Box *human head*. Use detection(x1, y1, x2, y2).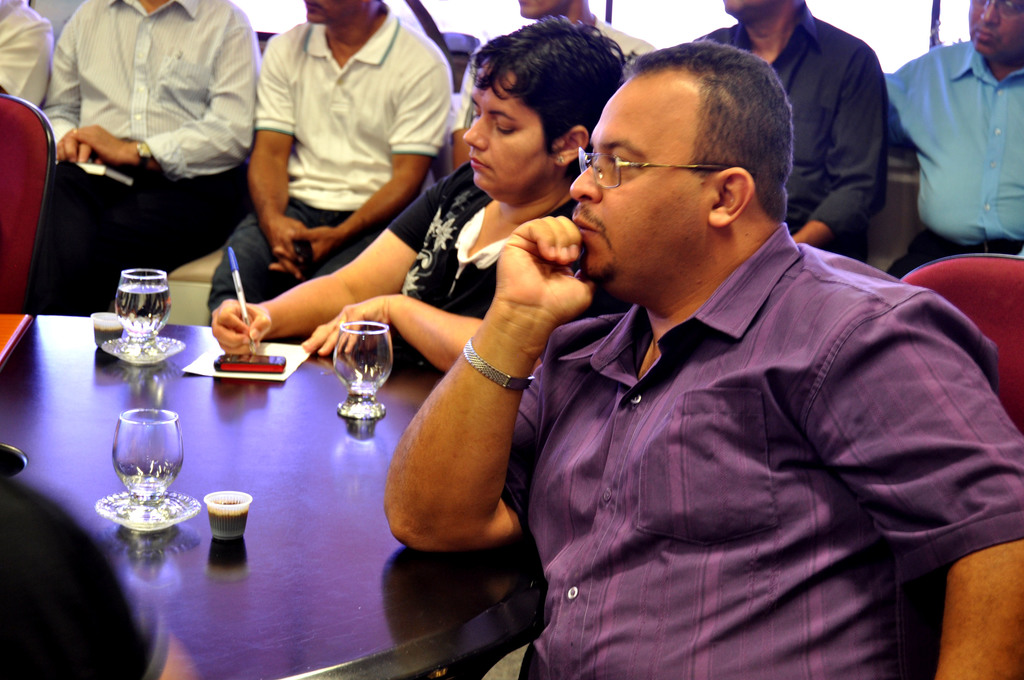
detection(567, 35, 796, 309).
